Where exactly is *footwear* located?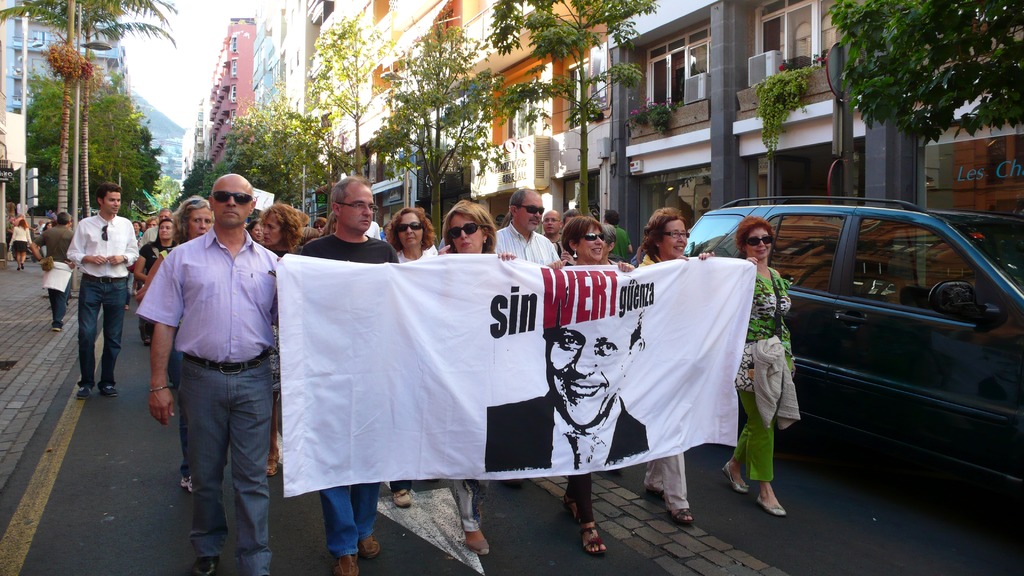
Its bounding box is [x1=79, y1=385, x2=91, y2=398].
